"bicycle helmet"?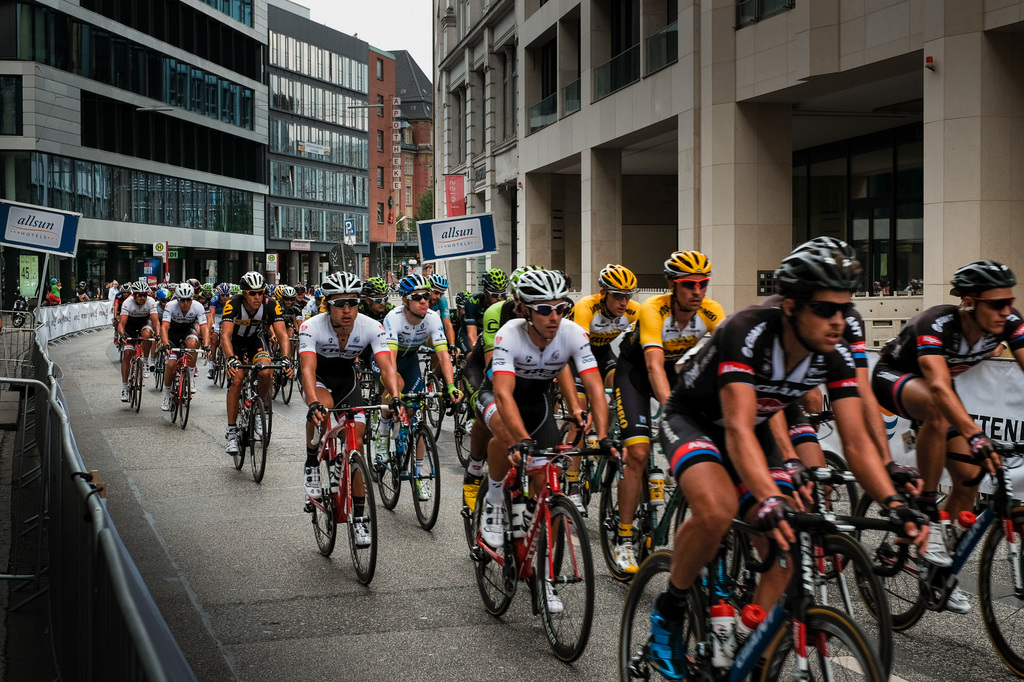
region(599, 257, 637, 294)
